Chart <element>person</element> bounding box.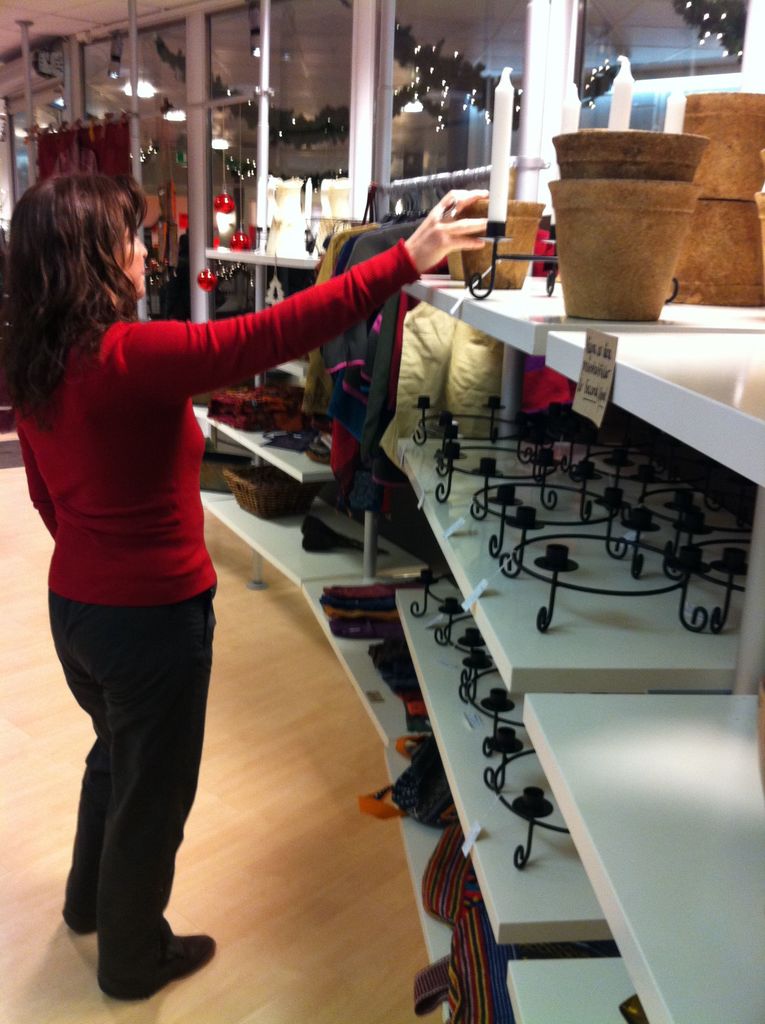
Charted: <box>0,166,497,1000</box>.
